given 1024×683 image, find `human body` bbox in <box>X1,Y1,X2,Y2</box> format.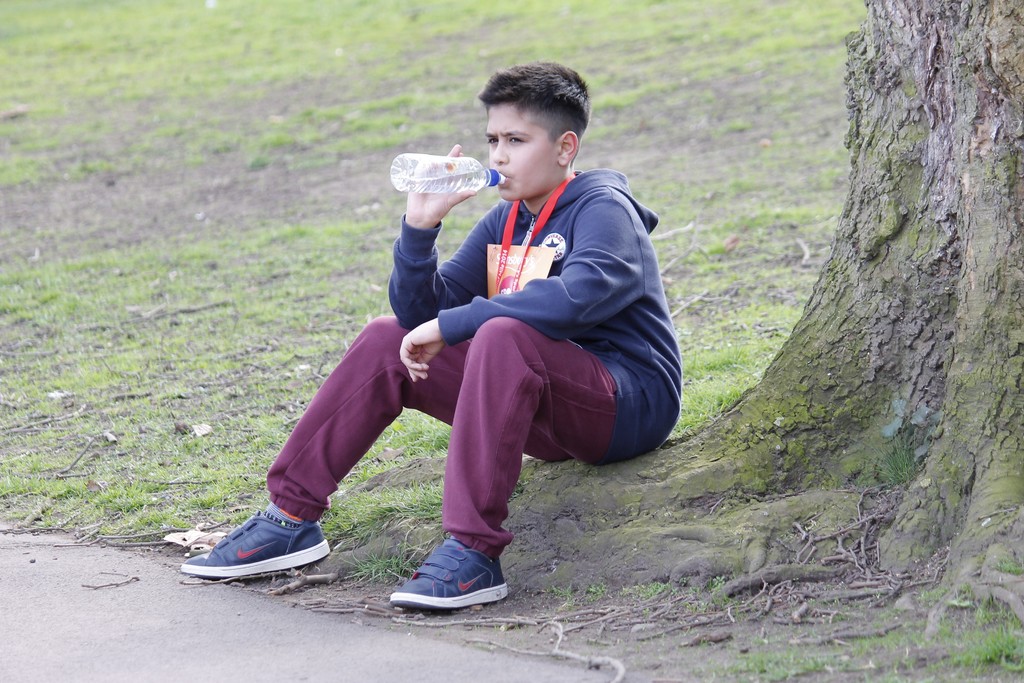
<box>250,117,669,585</box>.
